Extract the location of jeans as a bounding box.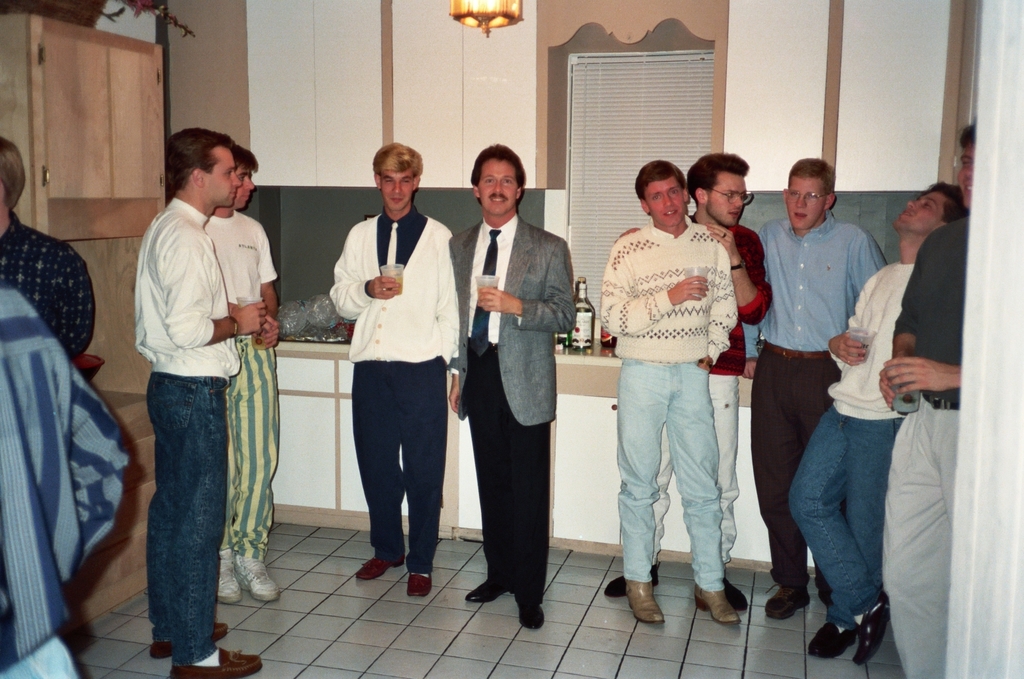
(left=141, top=376, right=221, bottom=657).
